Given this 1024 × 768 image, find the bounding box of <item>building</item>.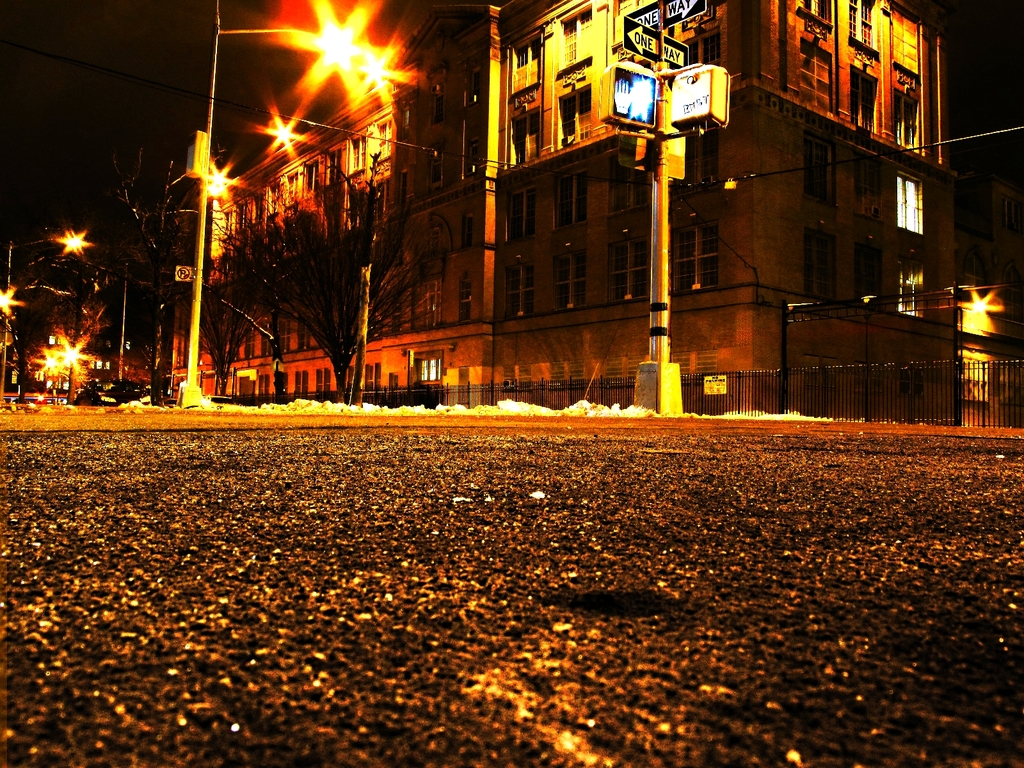
[x1=132, y1=0, x2=1014, y2=461].
